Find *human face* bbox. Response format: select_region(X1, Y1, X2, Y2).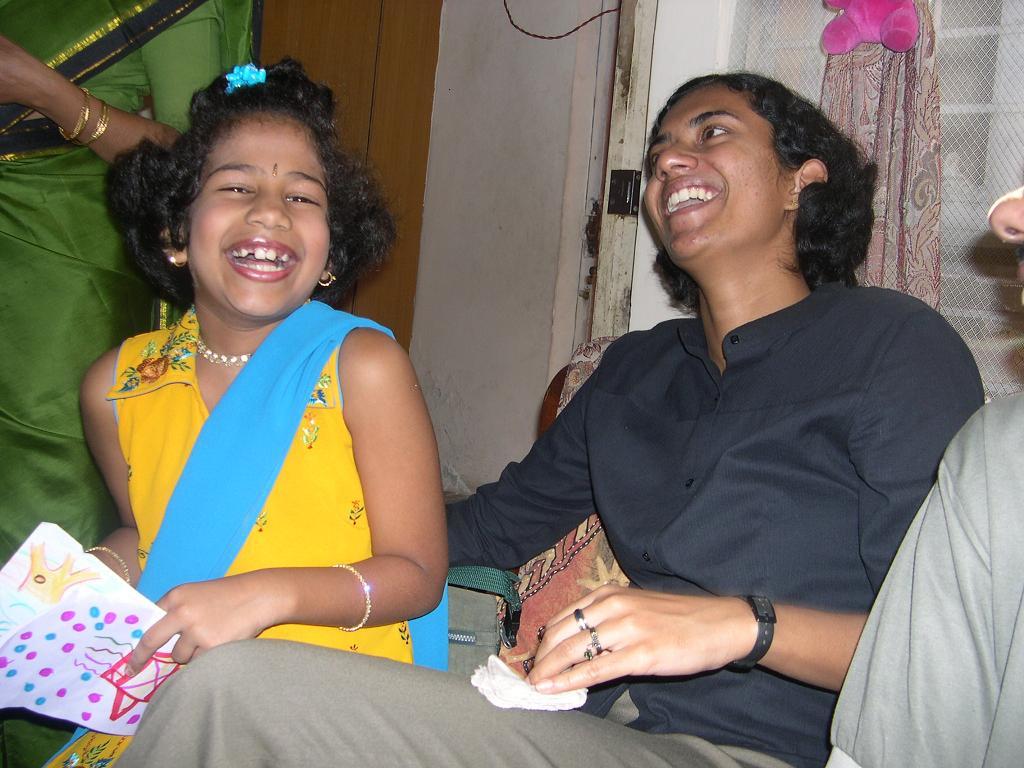
select_region(181, 109, 337, 318).
